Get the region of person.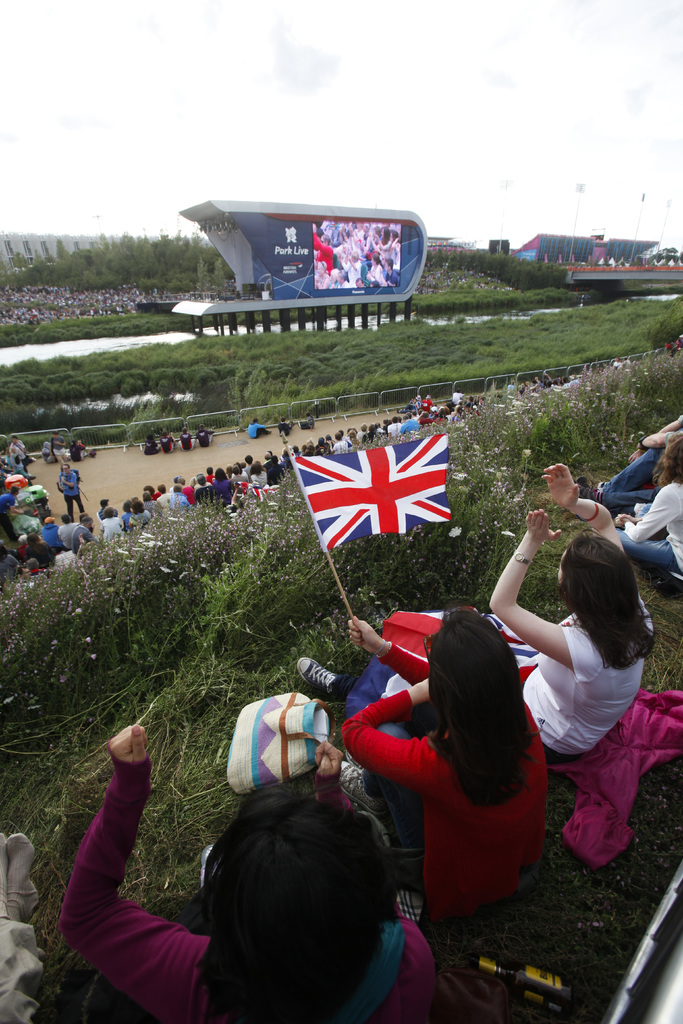
{"x1": 54, "y1": 463, "x2": 84, "y2": 519}.
